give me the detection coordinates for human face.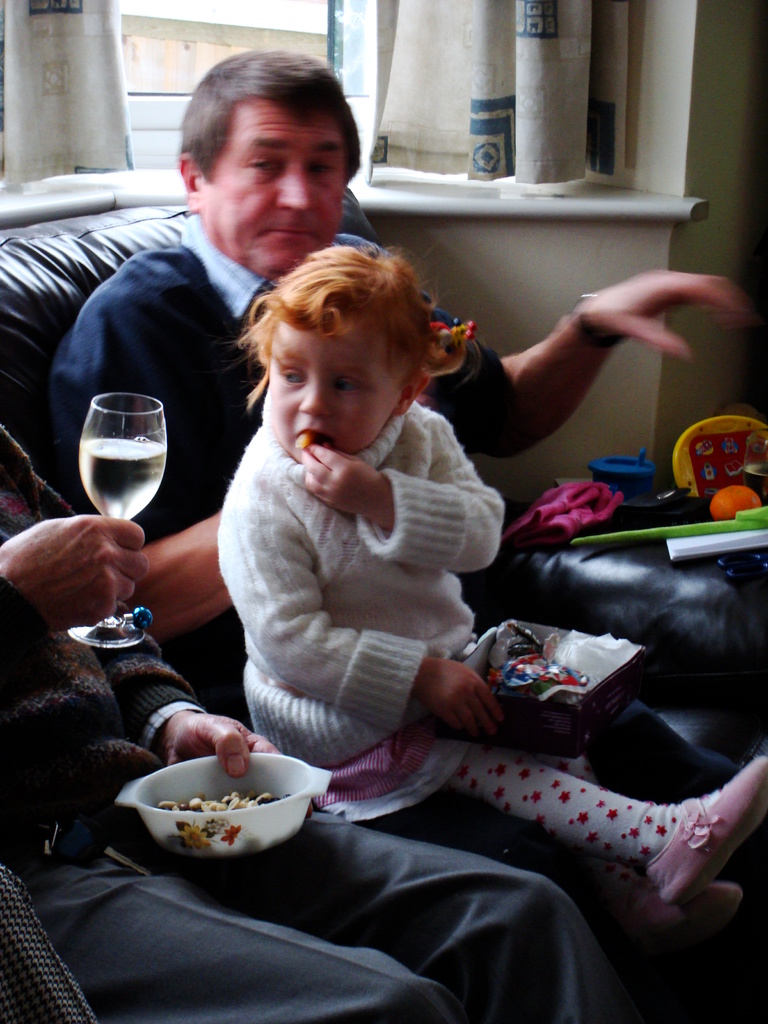
262, 321, 401, 459.
